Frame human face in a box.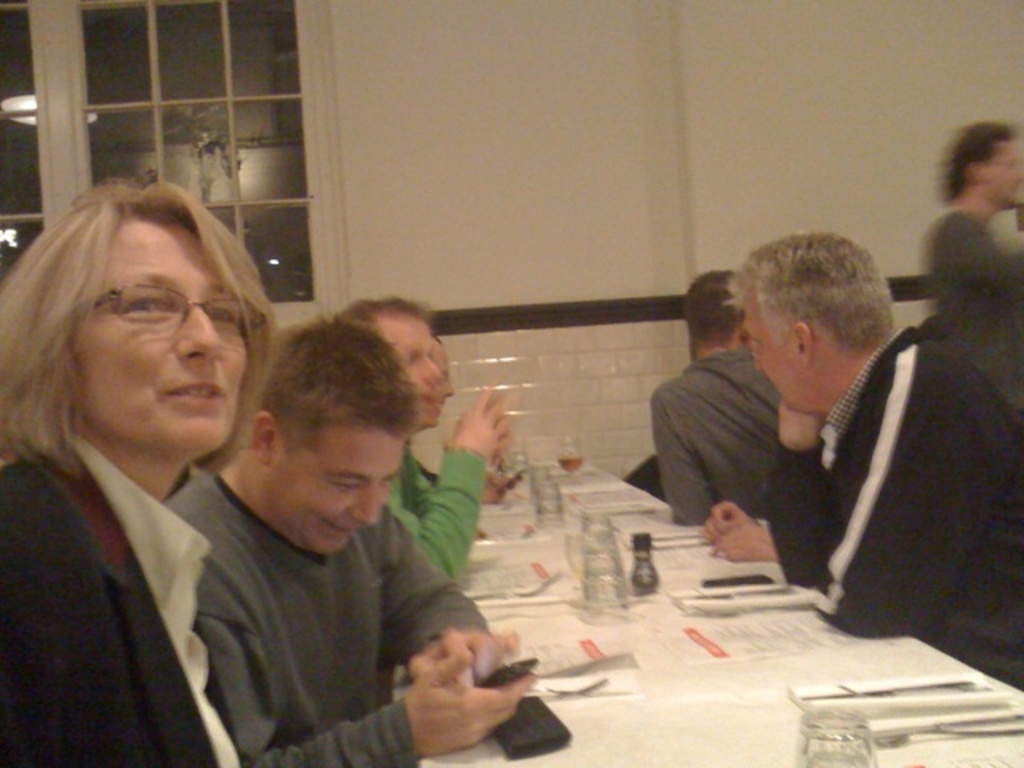
x1=744, y1=286, x2=798, y2=414.
